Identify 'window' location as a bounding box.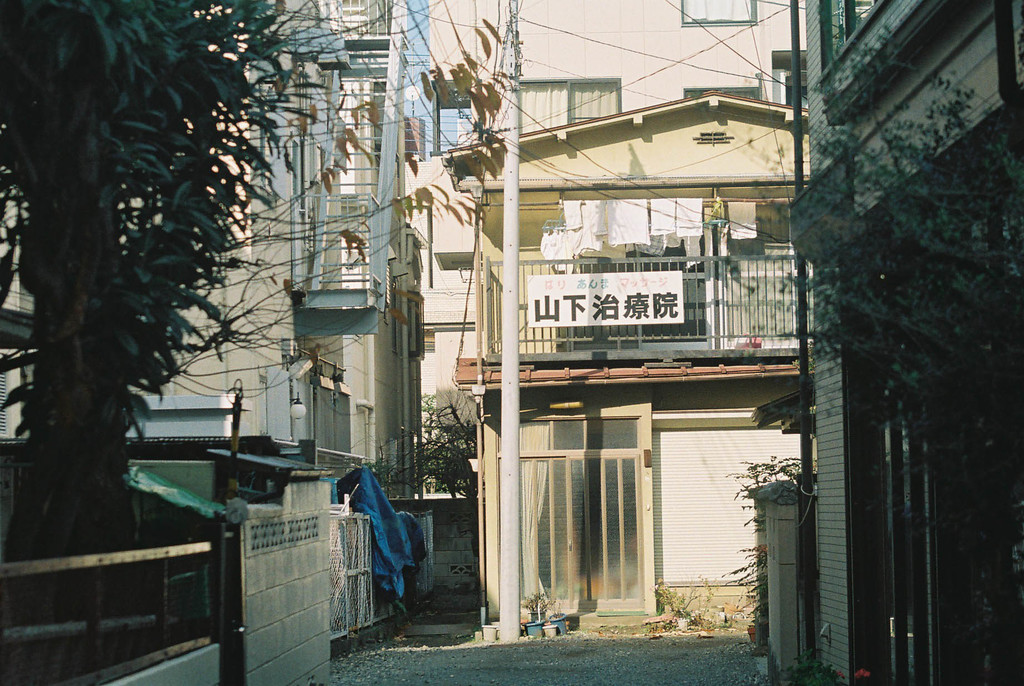
<box>767,53,813,113</box>.
